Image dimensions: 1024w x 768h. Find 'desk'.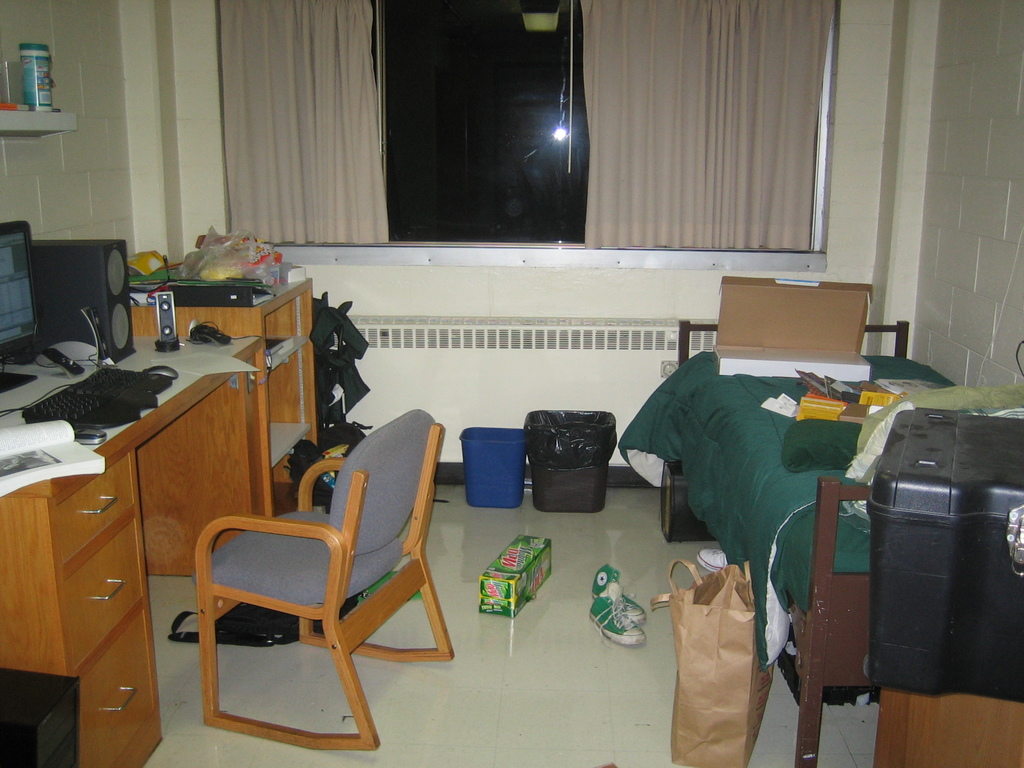
bbox(0, 279, 314, 767).
